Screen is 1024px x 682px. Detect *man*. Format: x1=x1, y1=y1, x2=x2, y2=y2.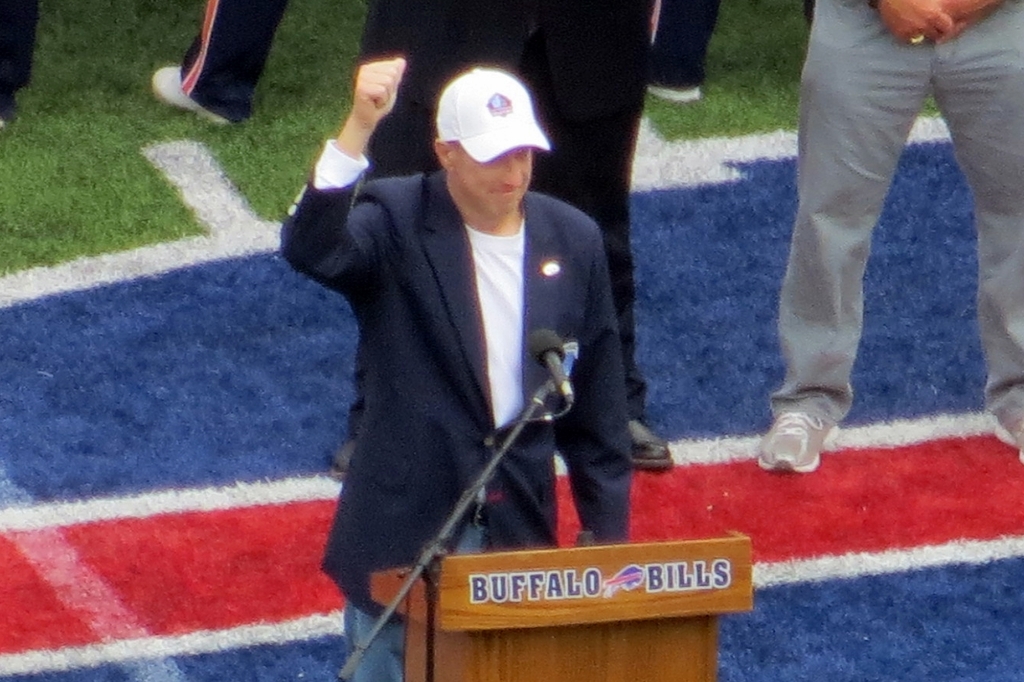
x1=270, y1=31, x2=658, y2=681.
